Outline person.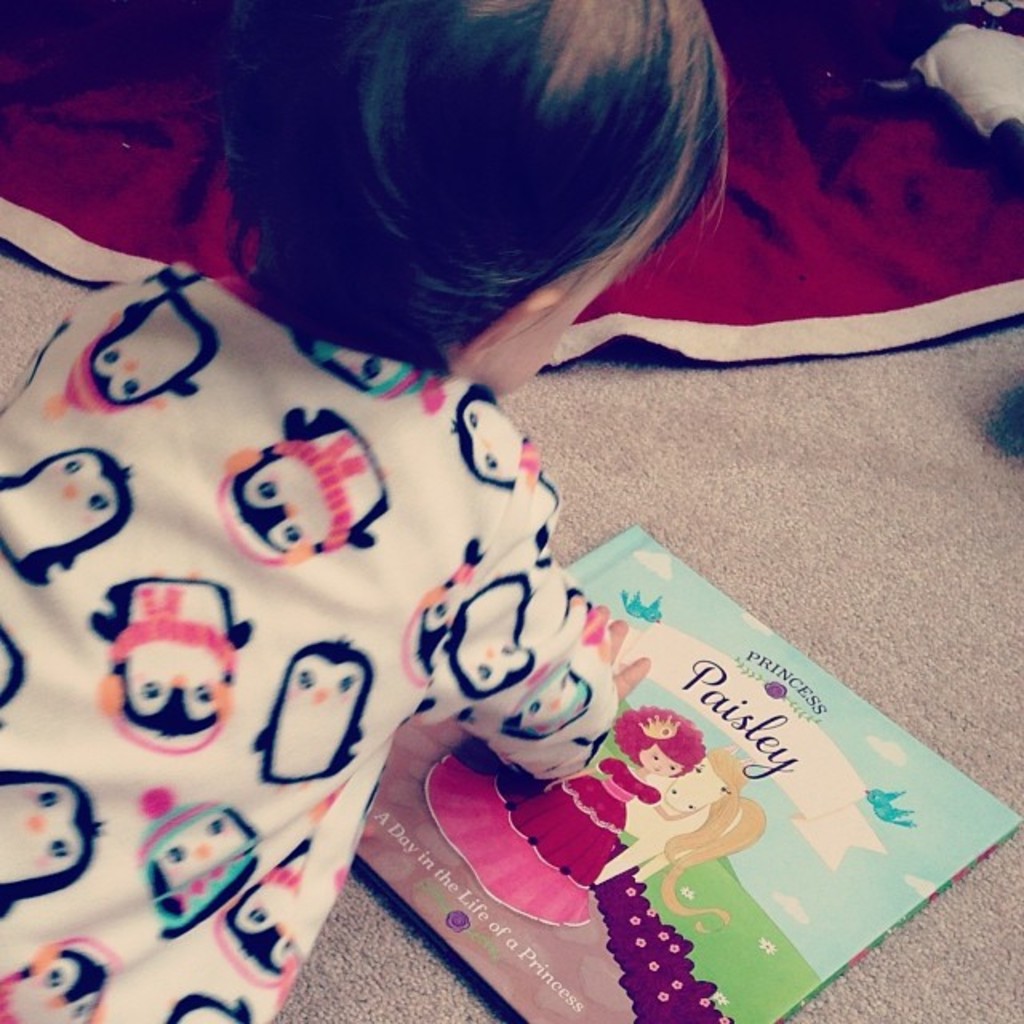
Outline: left=418, top=702, right=706, bottom=925.
